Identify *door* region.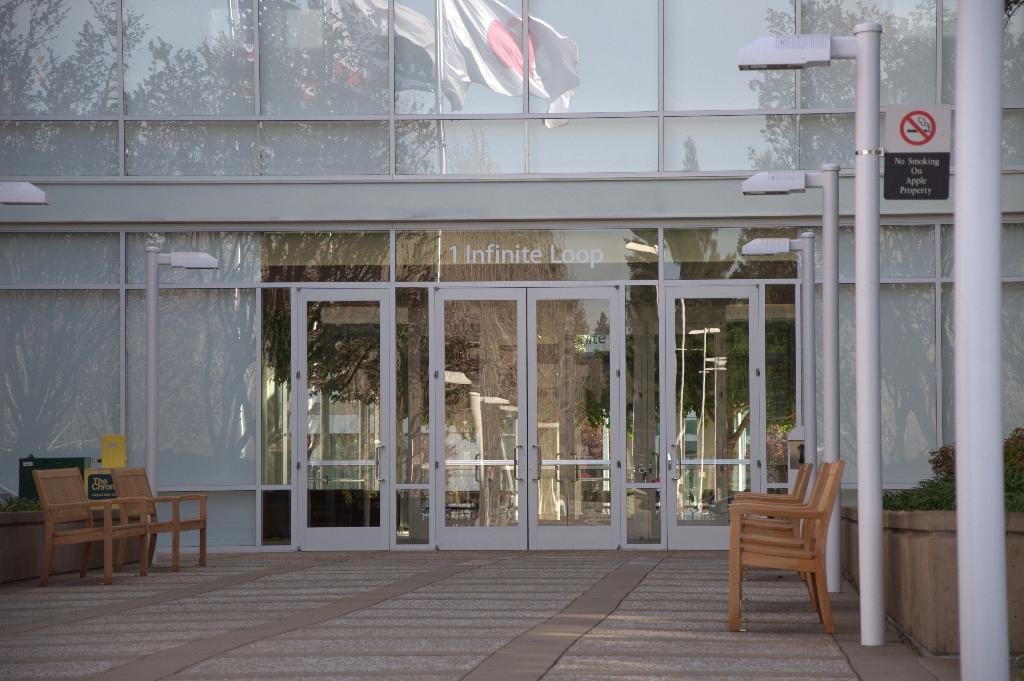
Region: <box>273,247,766,549</box>.
